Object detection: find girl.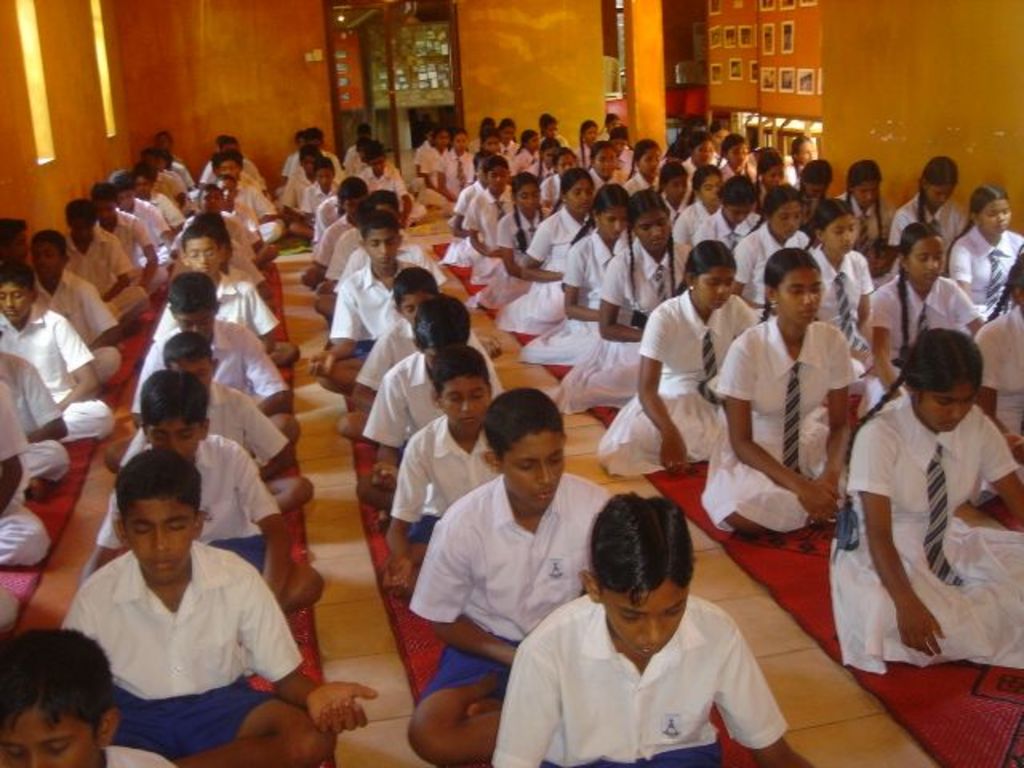
[x1=710, y1=131, x2=755, y2=189].
